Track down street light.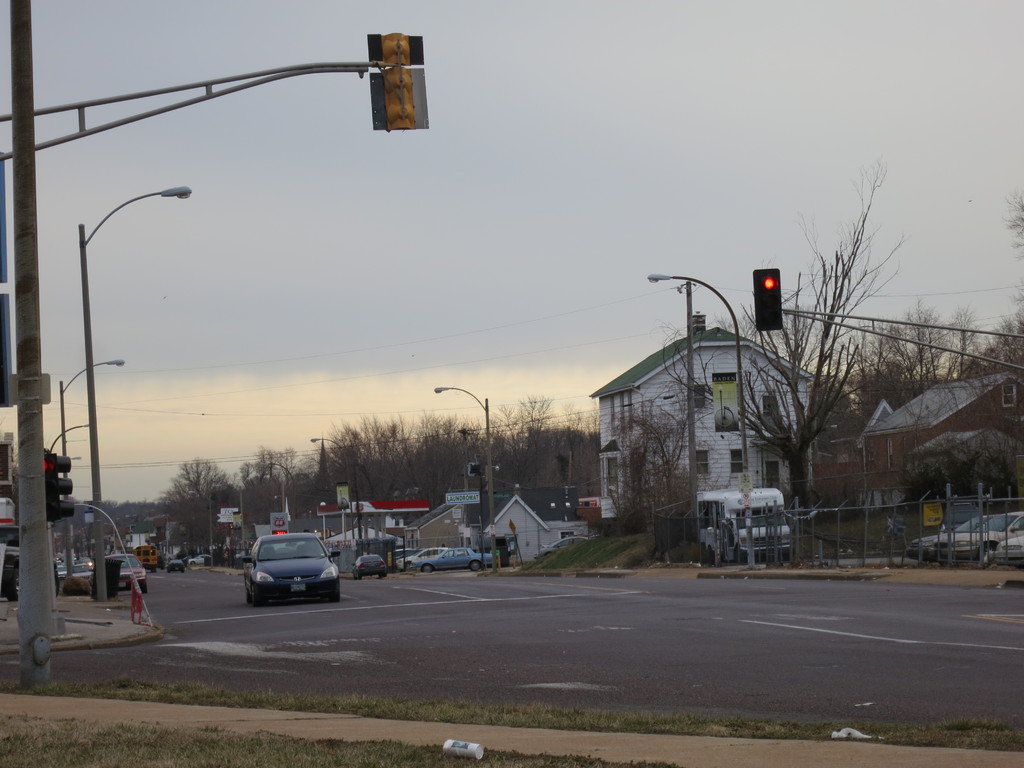
Tracked to BBox(124, 513, 141, 547).
